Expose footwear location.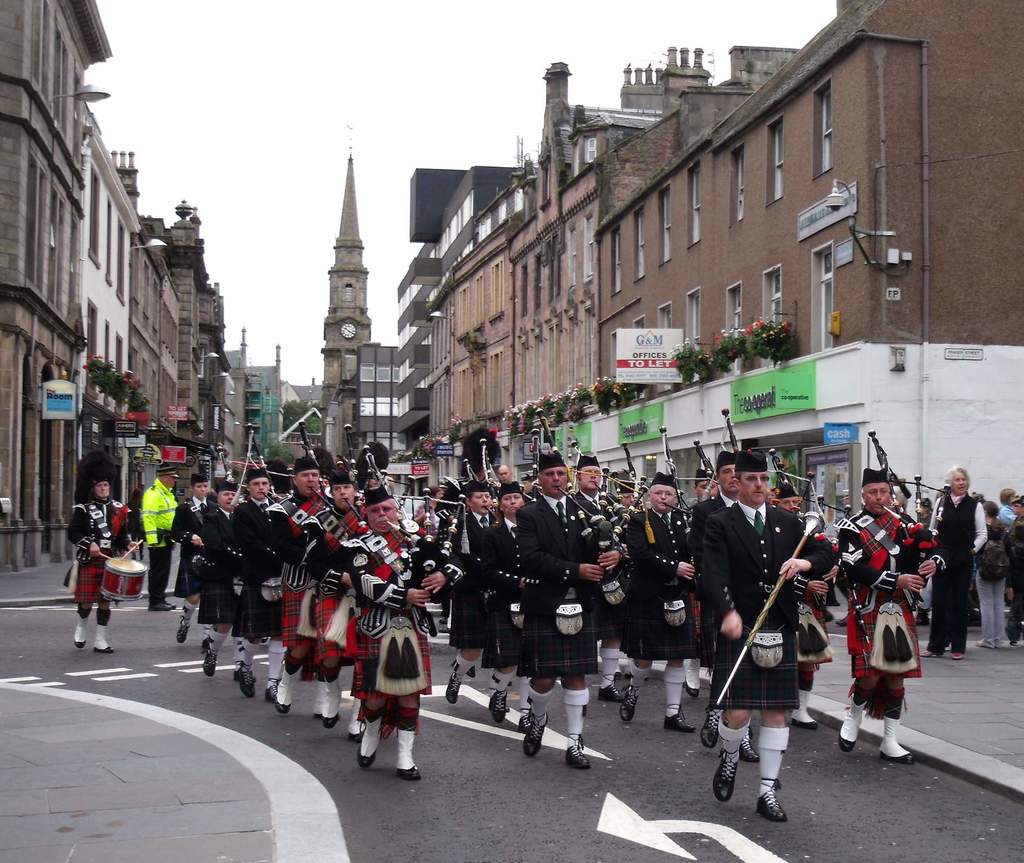
Exposed at [319,675,342,728].
